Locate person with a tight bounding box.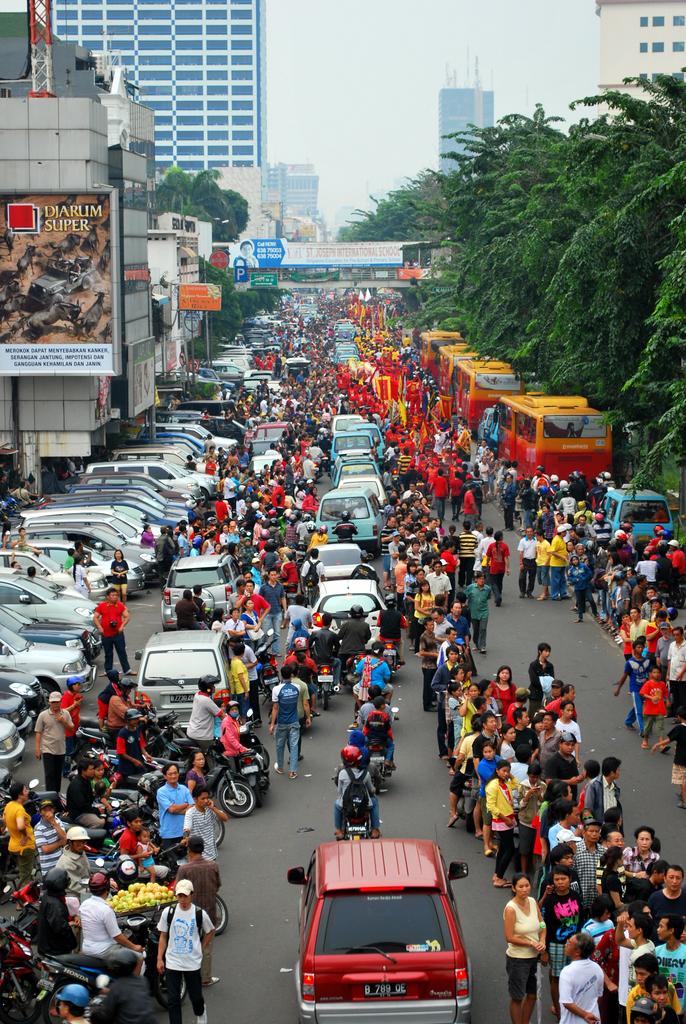
{"left": 559, "top": 934, "right": 604, "bottom": 1023}.
